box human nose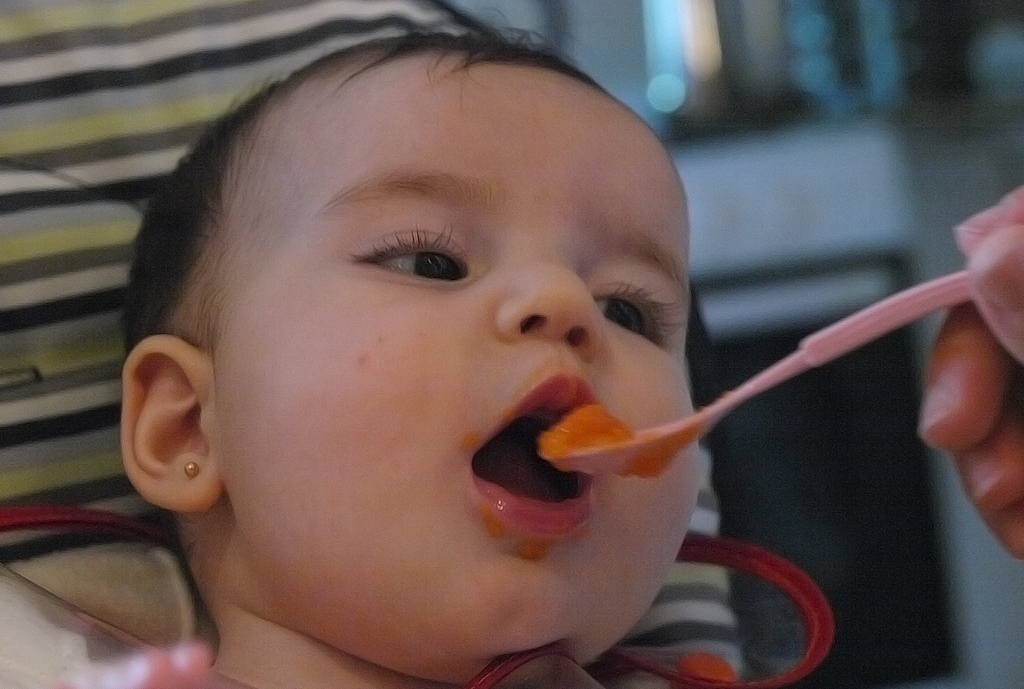
bbox(498, 223, 605, 349)
